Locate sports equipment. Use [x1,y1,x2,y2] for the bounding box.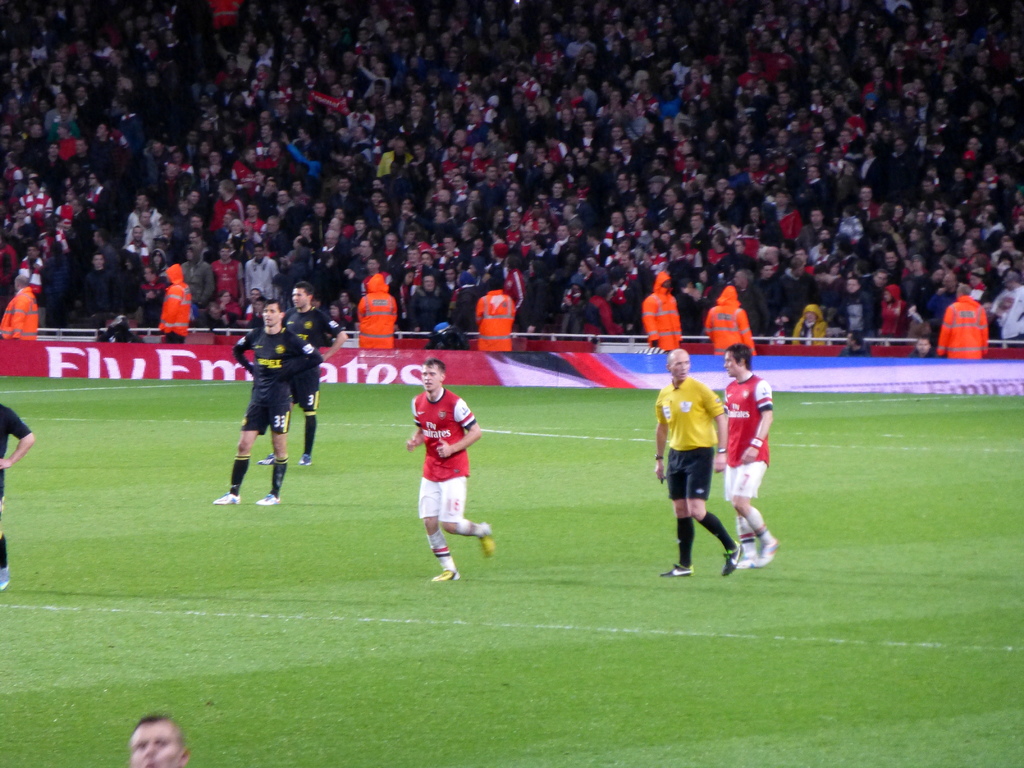
[430,565,466,582].
